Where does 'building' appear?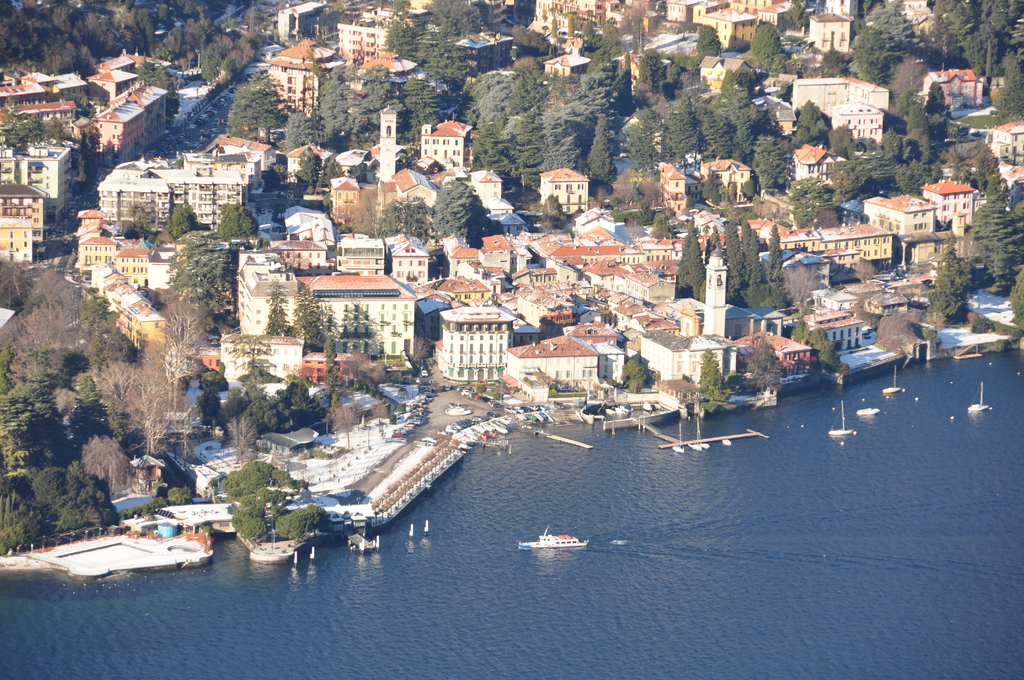
Appears at 343 44 423 91.
